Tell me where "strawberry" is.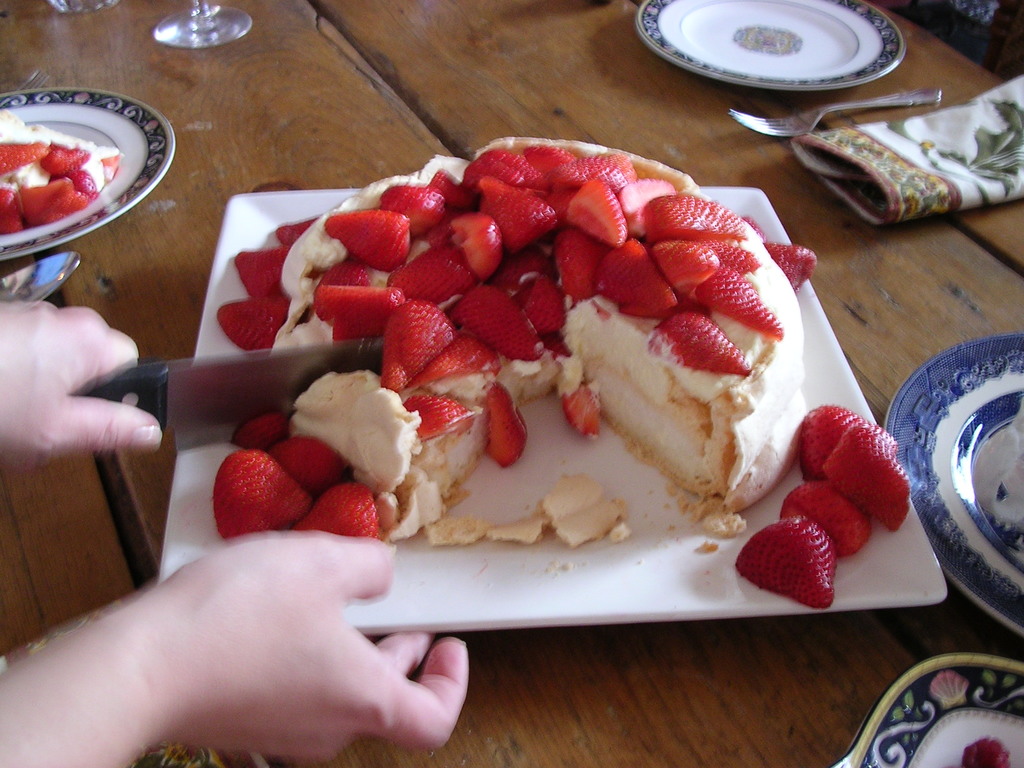
"strawberry" is at l=776, t=478, r=877, b=560.
